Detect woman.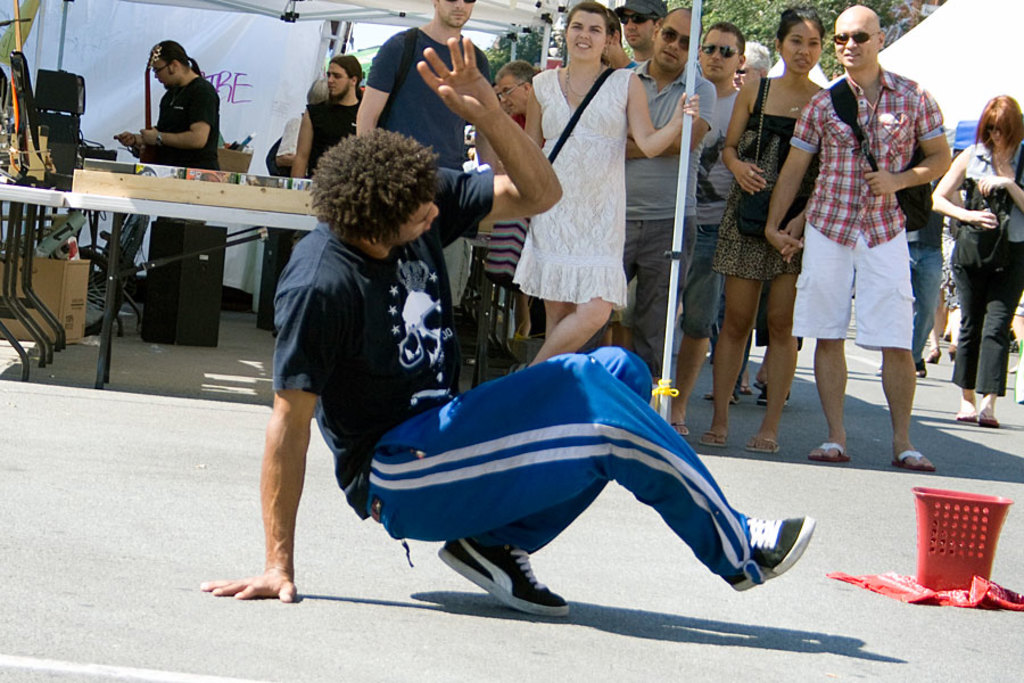
Detected at box(930, 94, 1023, 421).
